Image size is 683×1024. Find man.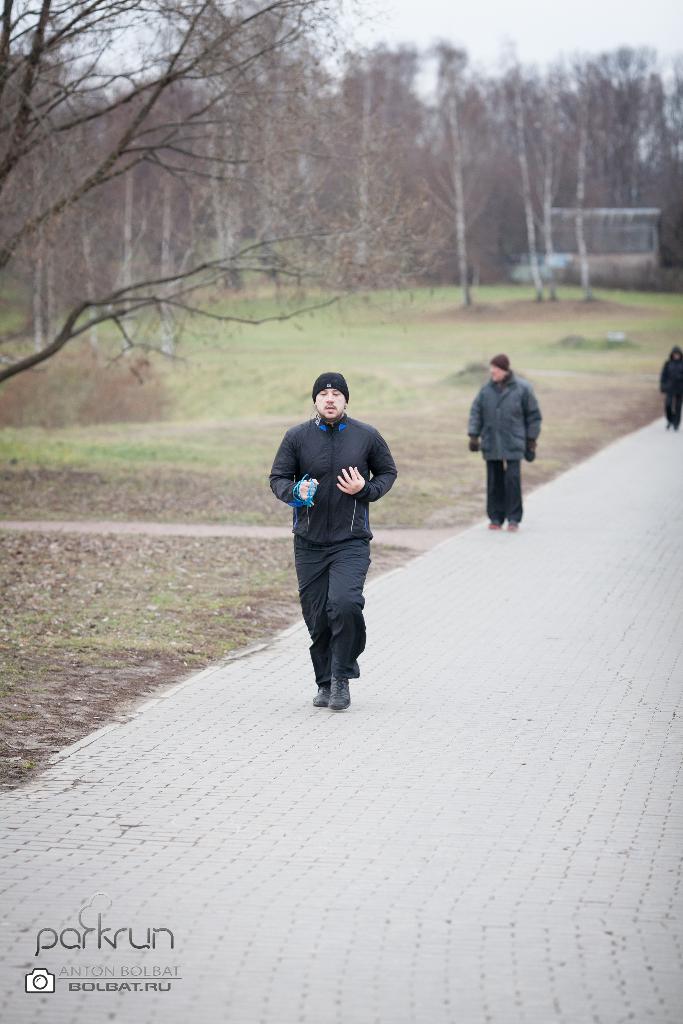
(277,377,399,727).
